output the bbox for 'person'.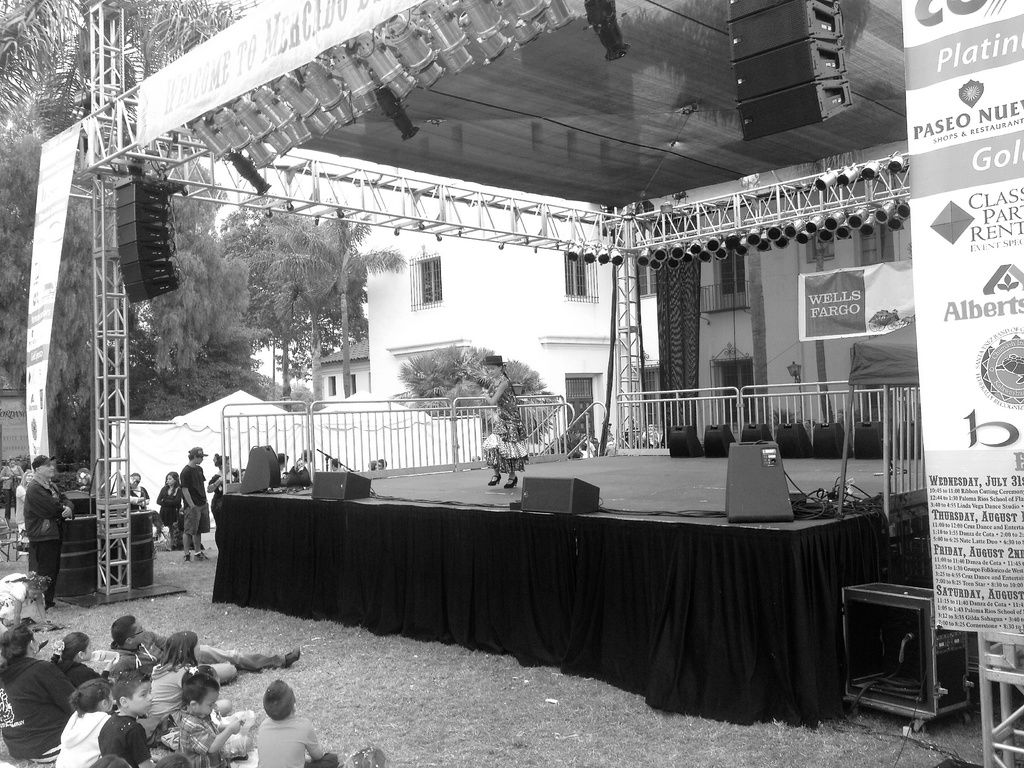
l=54, t=676, r=117, b=767.
